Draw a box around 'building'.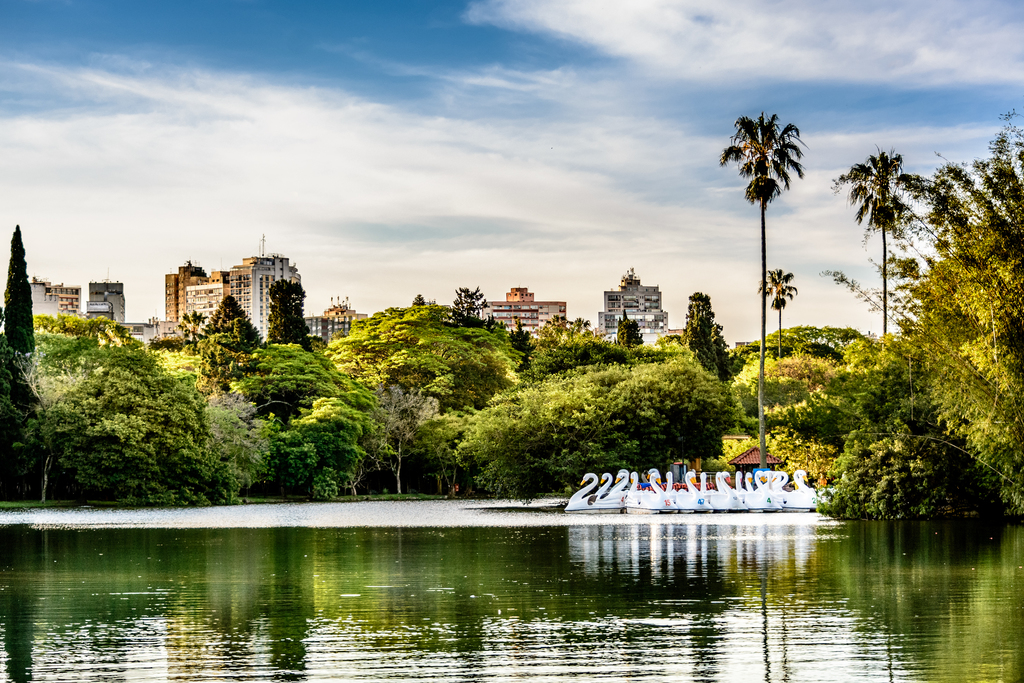
[left=488, top=286, right=570, bottom=350].
